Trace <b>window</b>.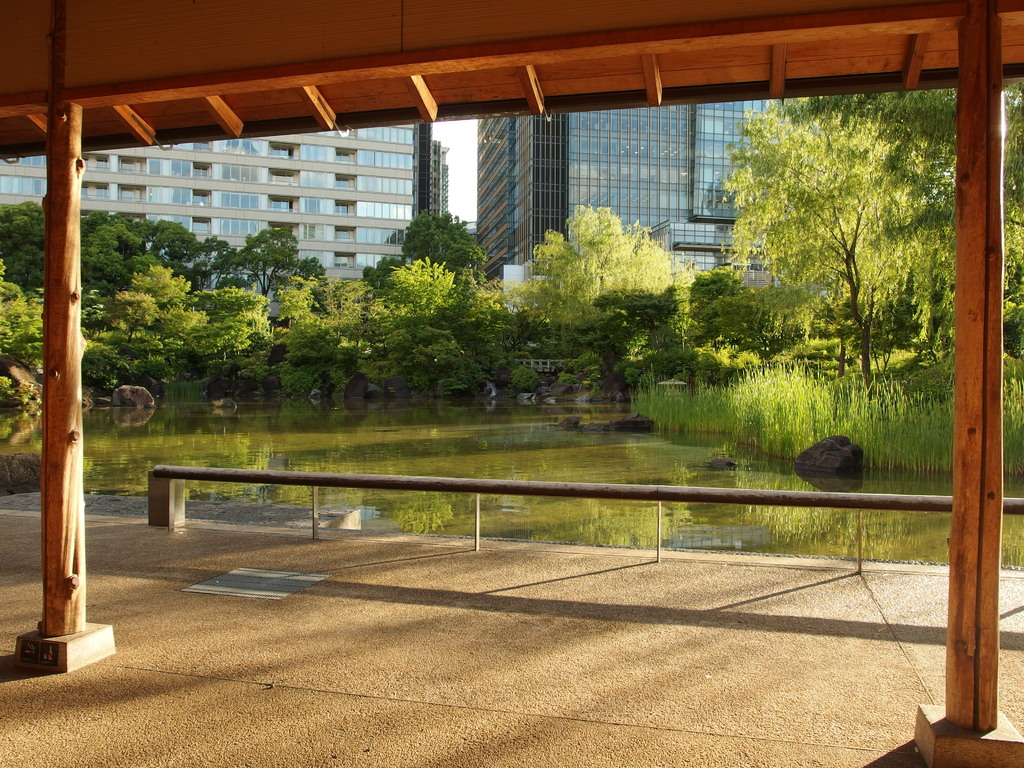
Traced to bbox=[333, 228, 356, 239].
